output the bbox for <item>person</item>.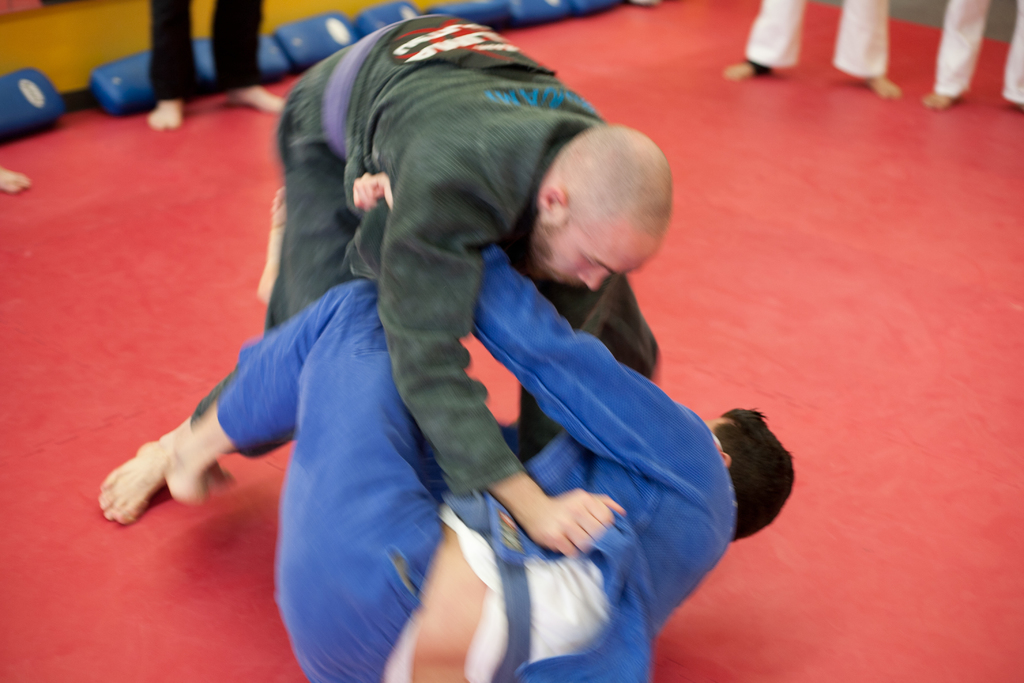
(97,12,671,561).
